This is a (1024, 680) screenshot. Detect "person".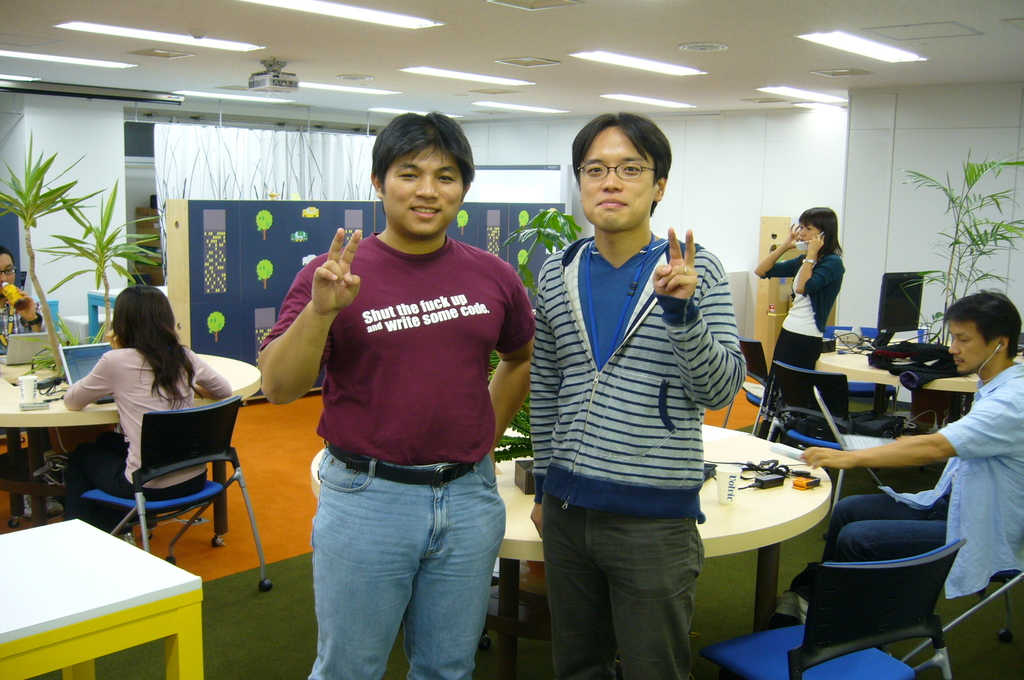
[526,109,746,677].
